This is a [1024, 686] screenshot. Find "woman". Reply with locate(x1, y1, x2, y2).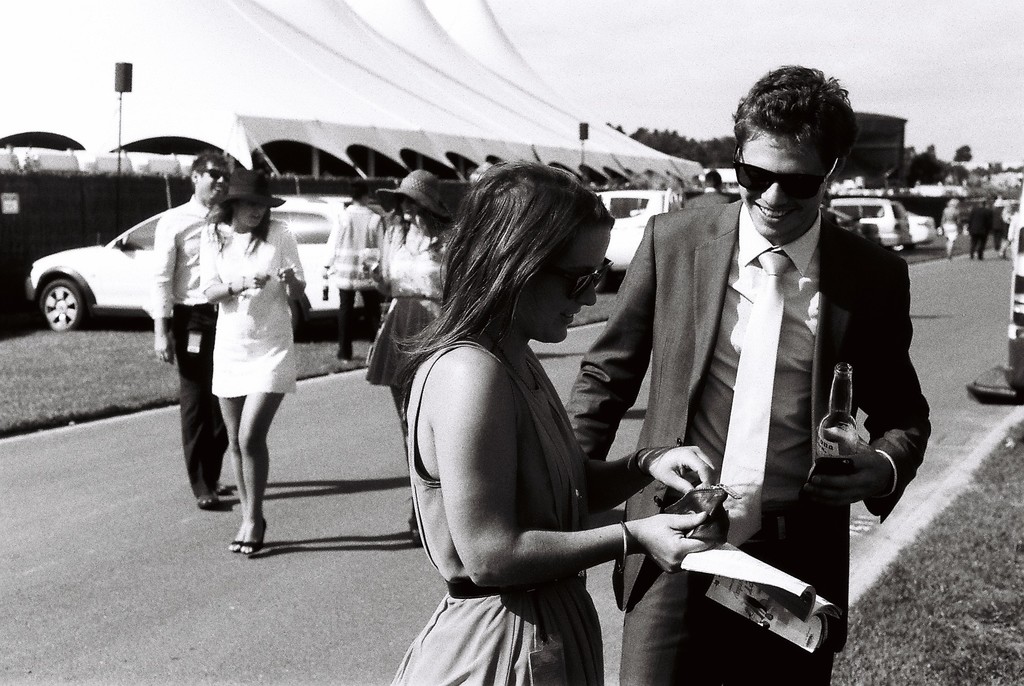
locate(198, 170, 311, 559).
